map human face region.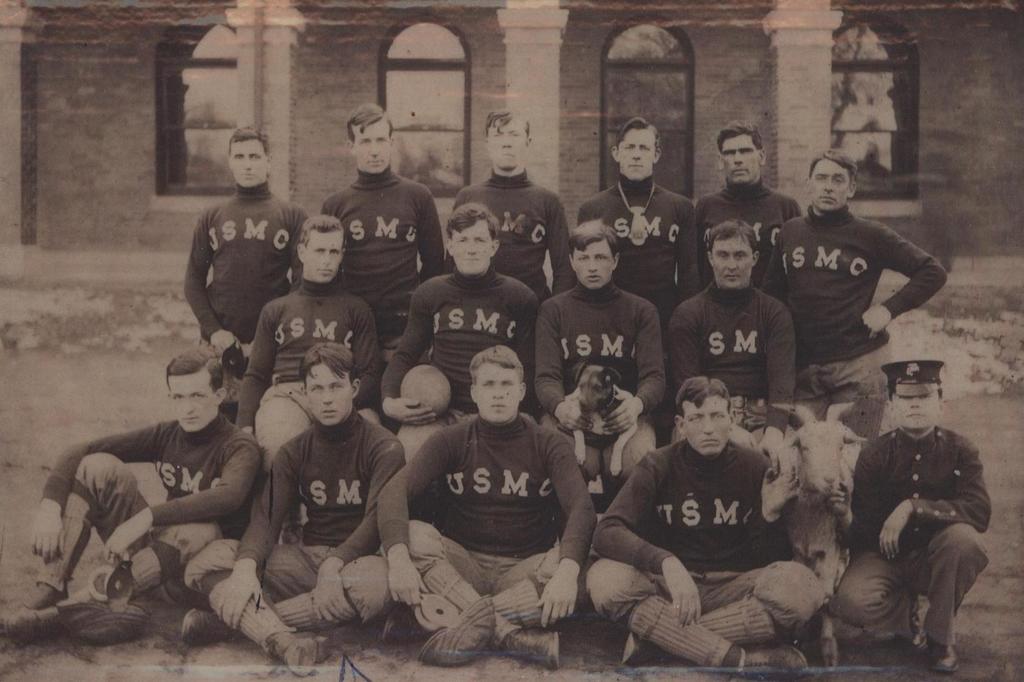
Mapped to region(309, 356, 354, 422).
